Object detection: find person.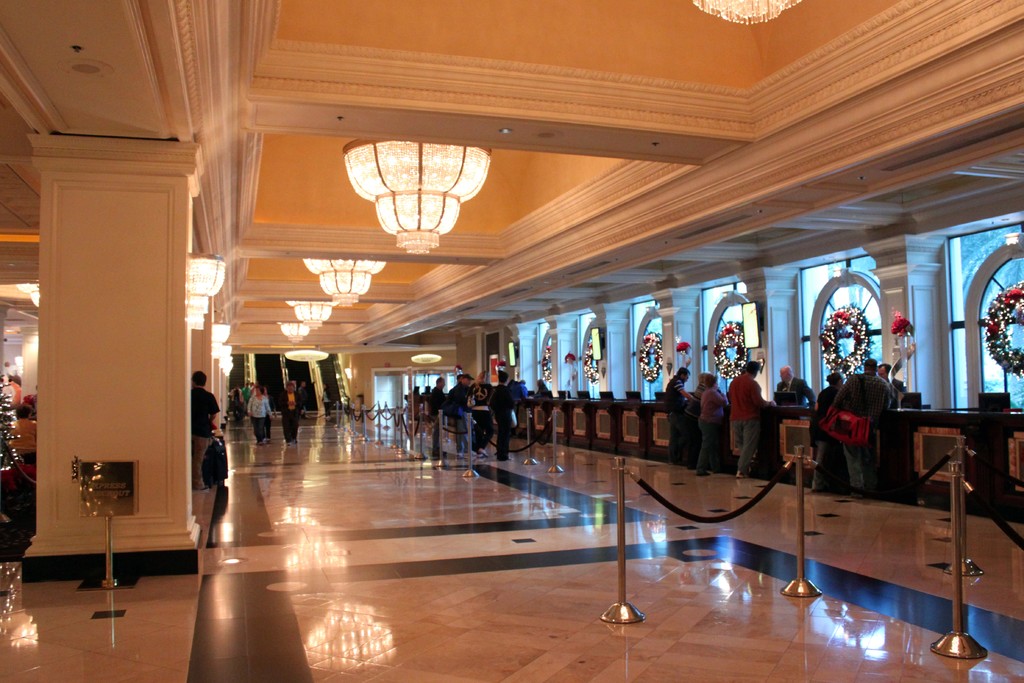
[187,373,225,491].
